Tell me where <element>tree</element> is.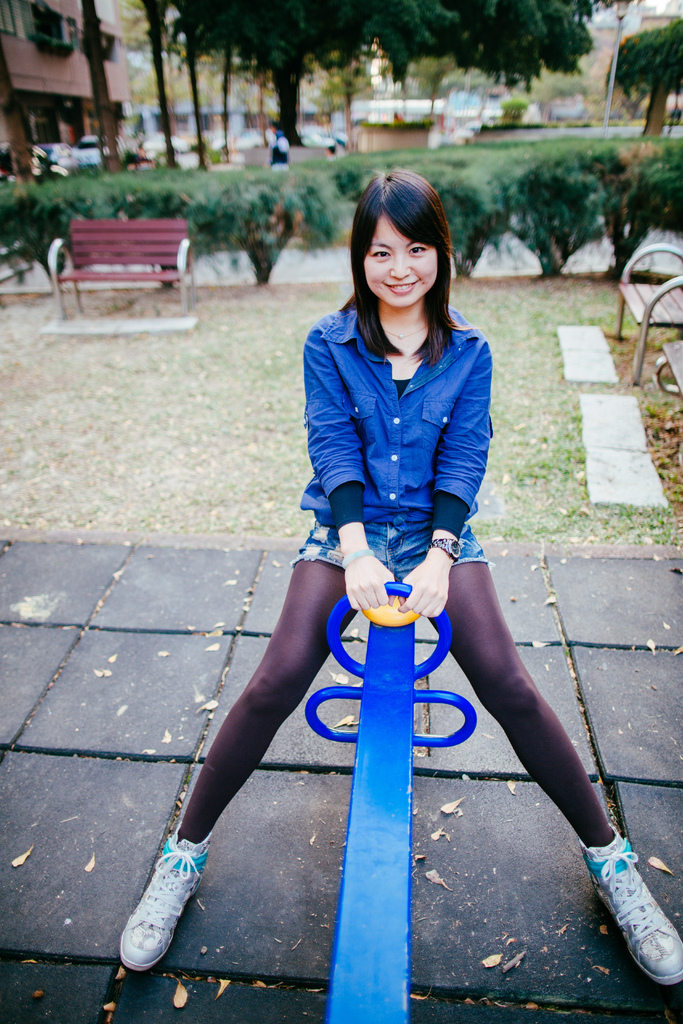
<element>tree</element> is at <region>202, 52, 240, 143</region>.
